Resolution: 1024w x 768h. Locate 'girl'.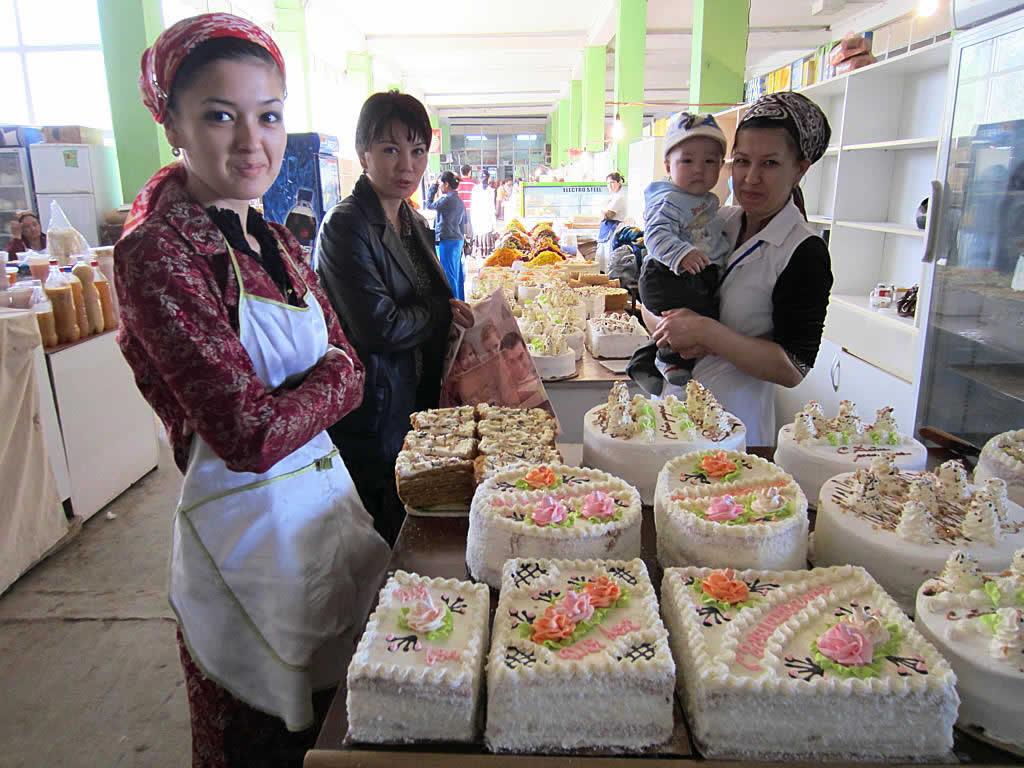
636/103/733/385.
